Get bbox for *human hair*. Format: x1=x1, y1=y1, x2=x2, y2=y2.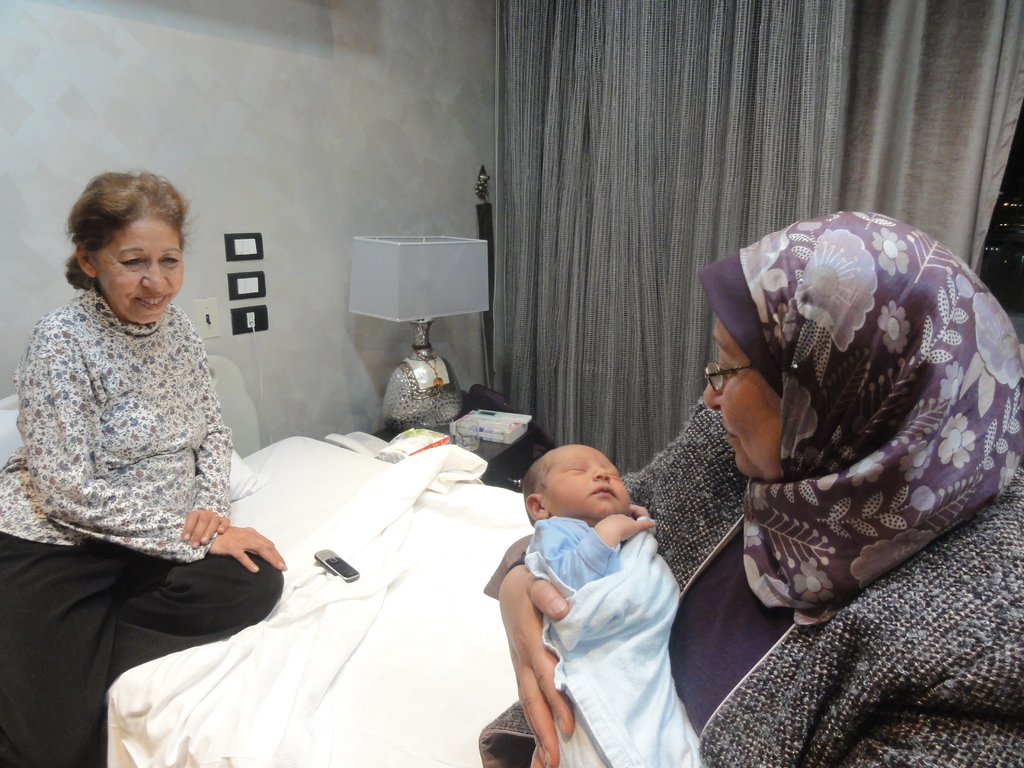
x1=523, y1=450, x2=556, y2=531.
